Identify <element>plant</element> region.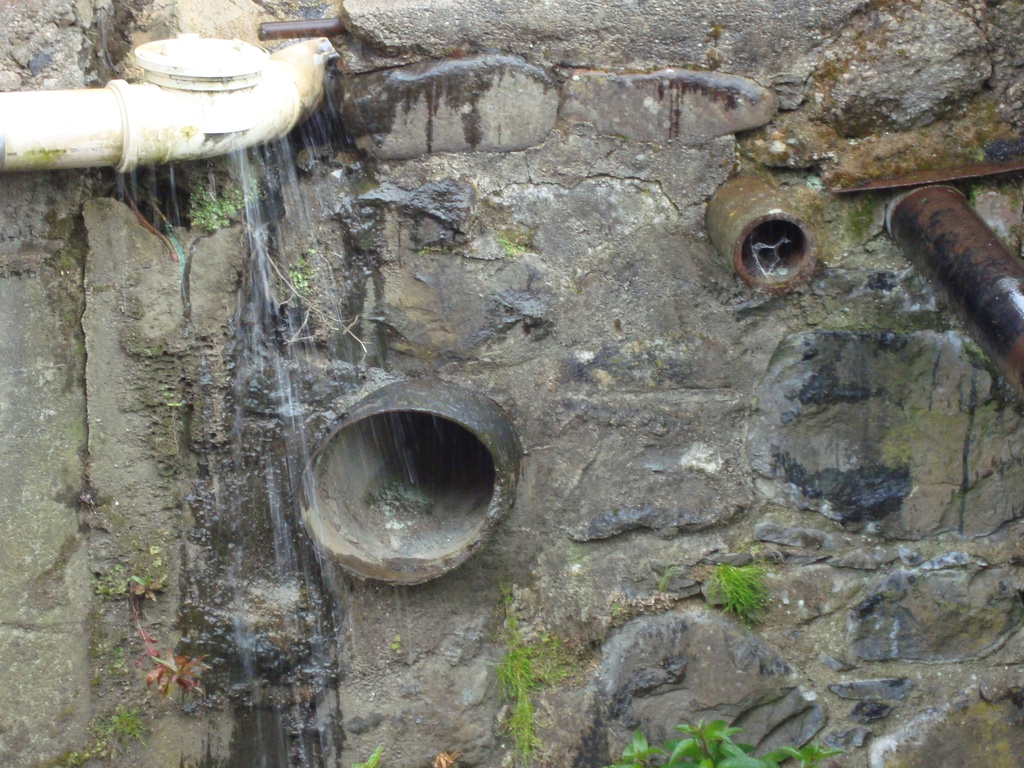
Region: <bbox>646, 545, 694, 610</bbox>.
